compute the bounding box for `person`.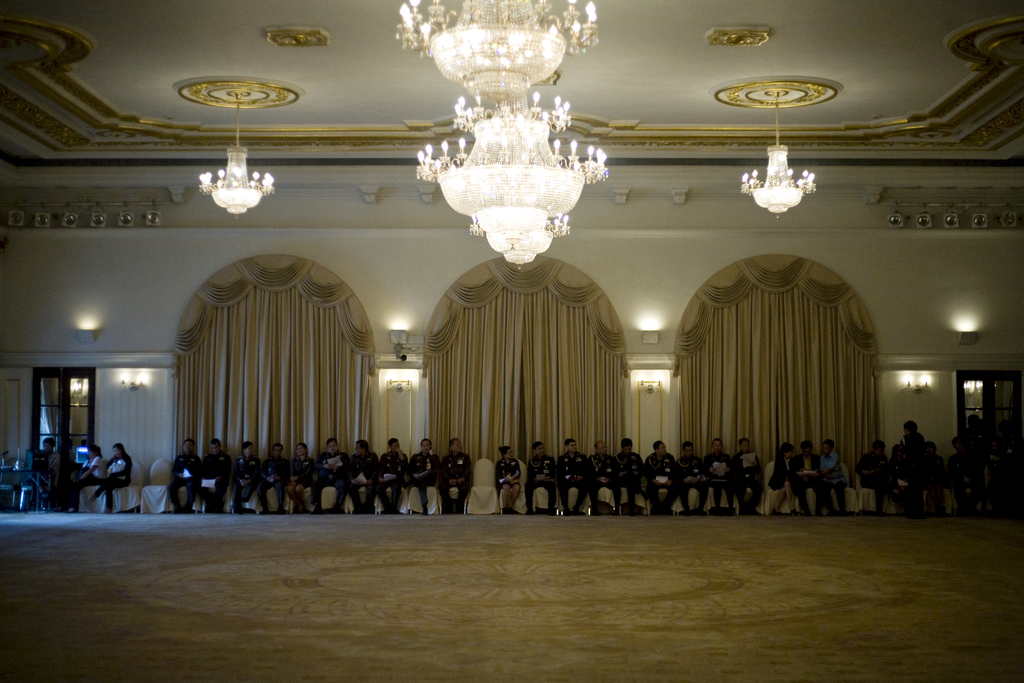
(32, 437, 58, 493).
